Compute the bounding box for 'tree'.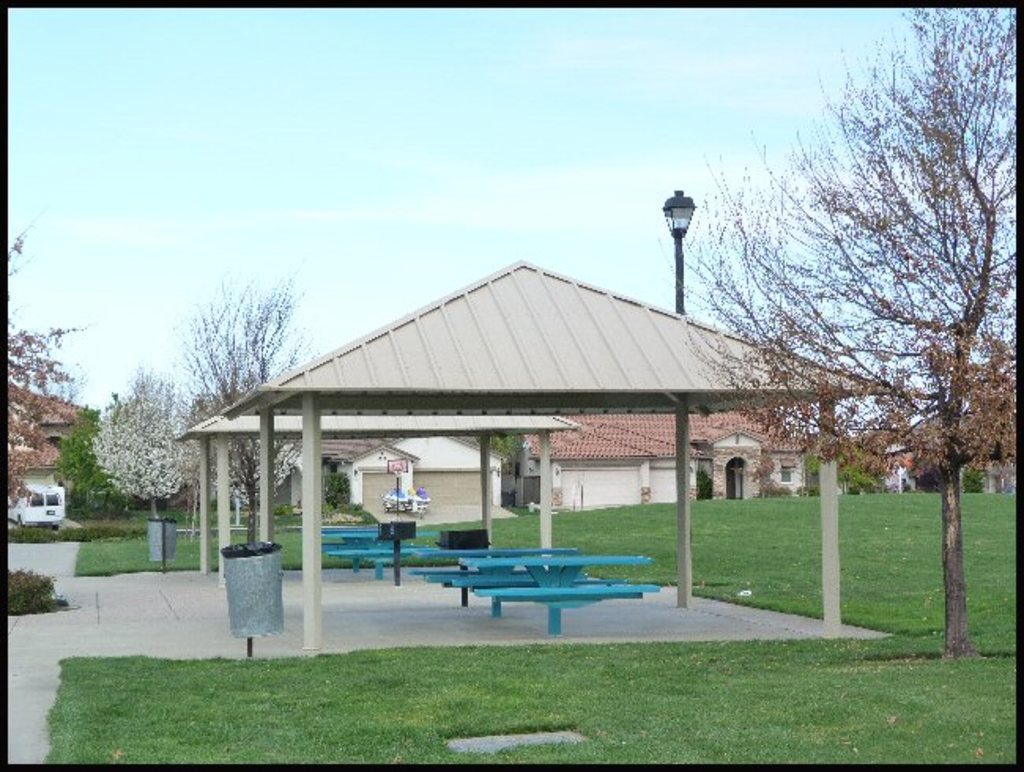
x1=87, y1=358, x2=213, y2=518.
